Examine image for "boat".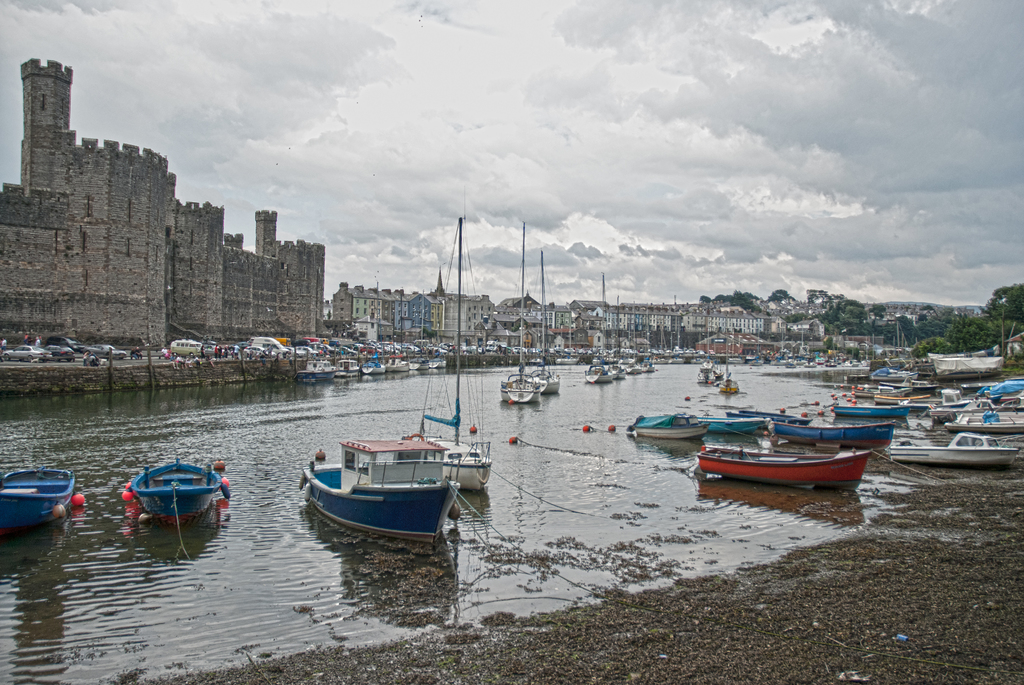
Examination result: BBox(932, 349, 1005, 381).
